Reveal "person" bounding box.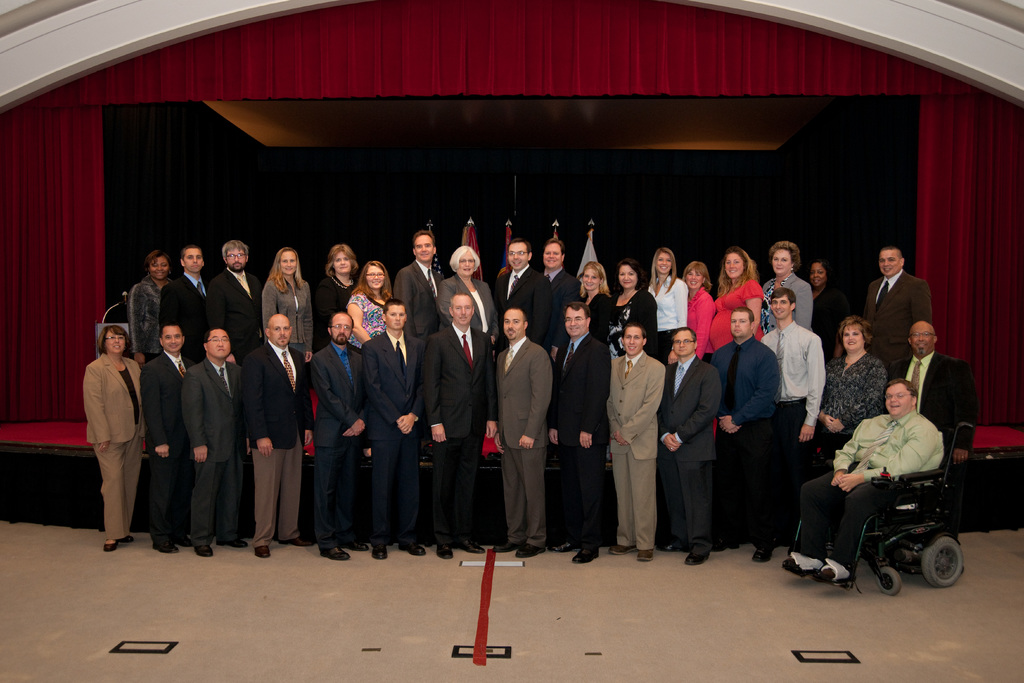
Revealed: rect(575, 252, 617, 341).
